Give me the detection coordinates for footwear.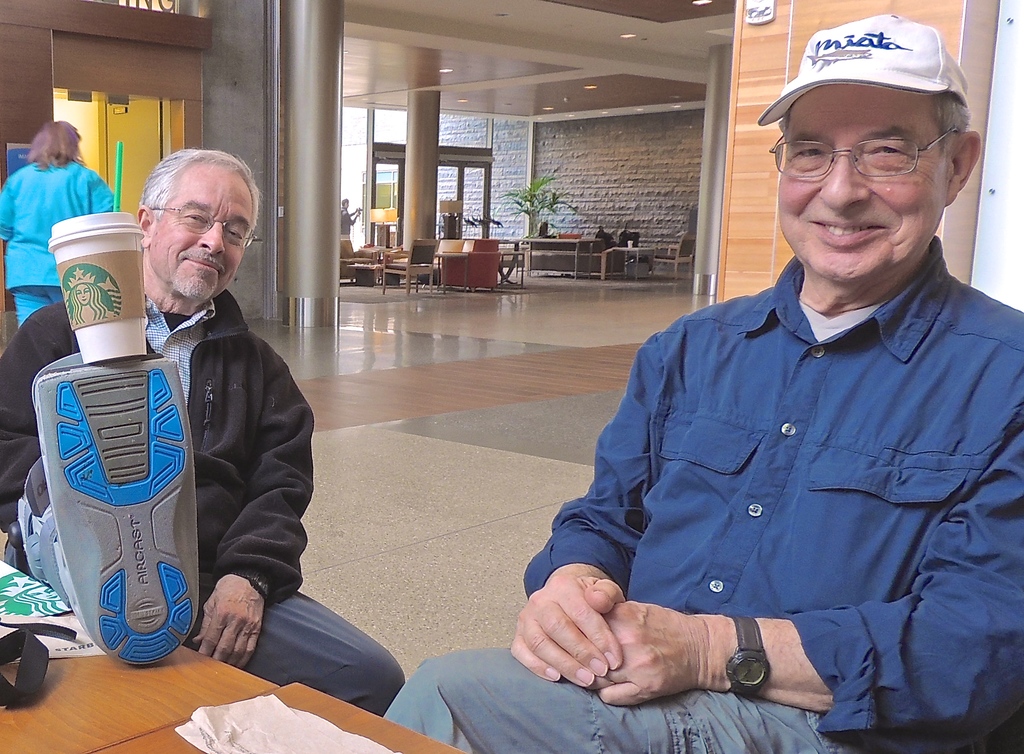
bbox=[17, 353, 201, 666].
